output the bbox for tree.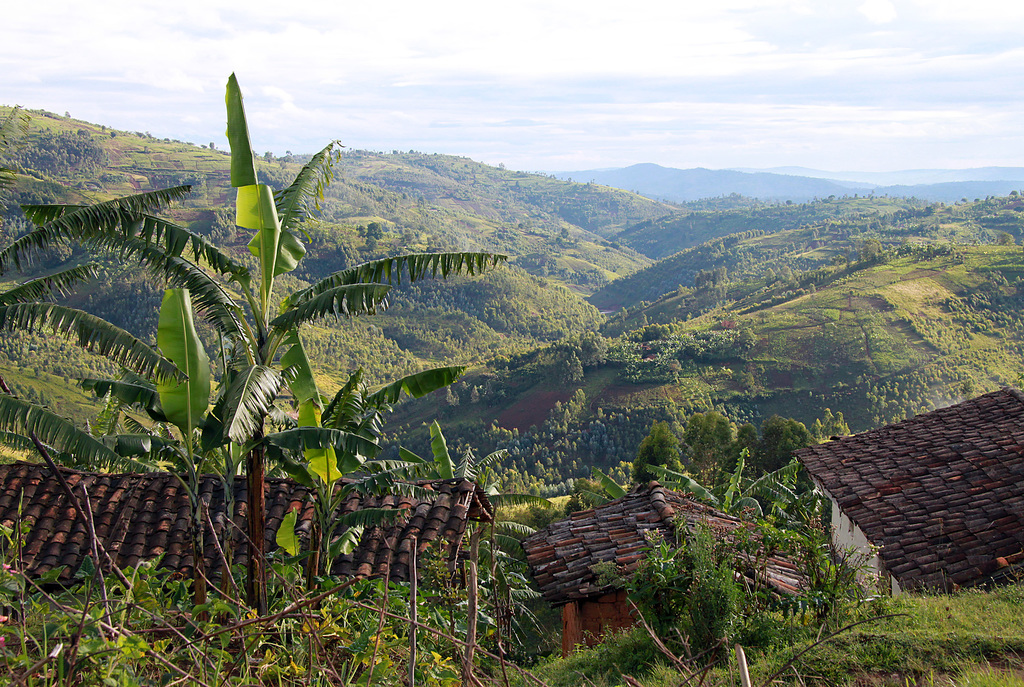
bbox=(562, 229, 570, 238).
